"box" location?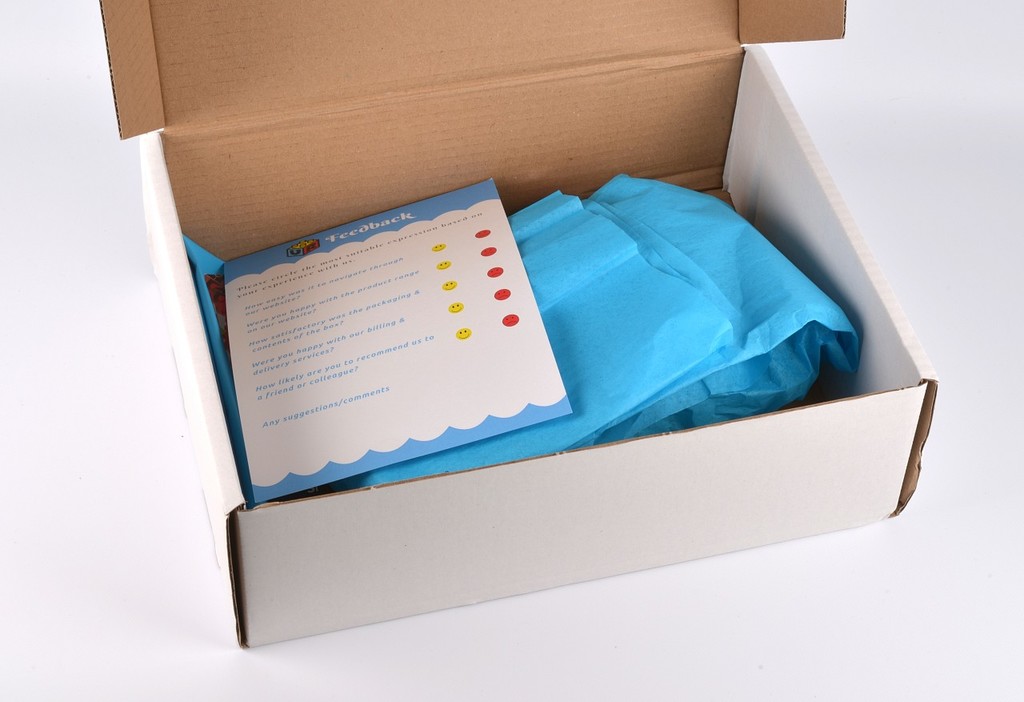
[101,0,930,644]
